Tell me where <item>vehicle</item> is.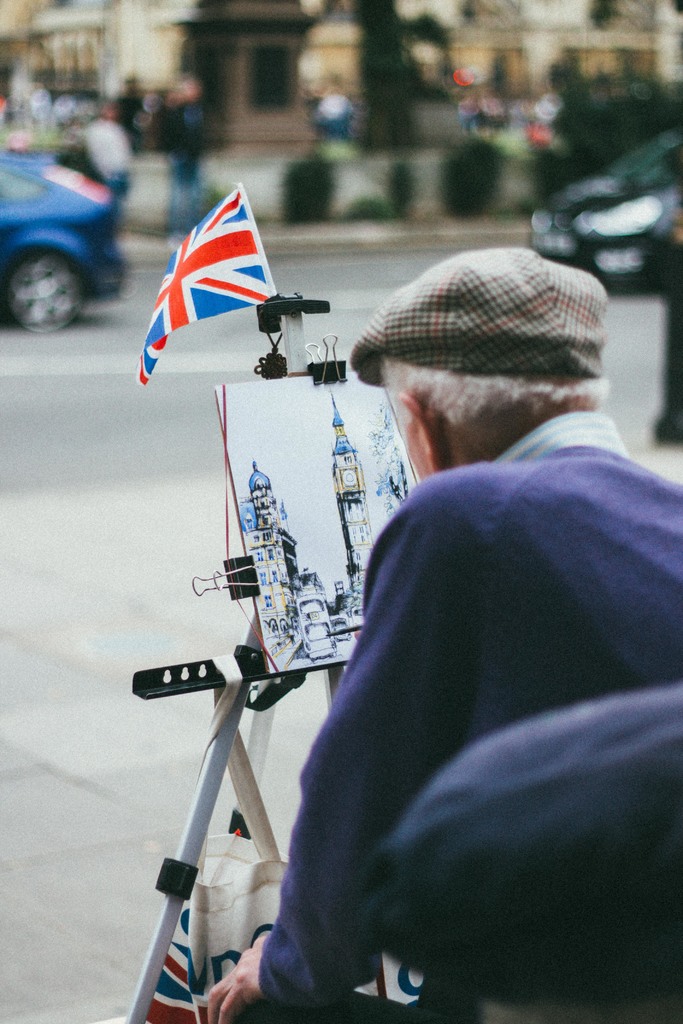
<item>vehicle</item> is at (left=332, top=612, right=348, bottom=644).
